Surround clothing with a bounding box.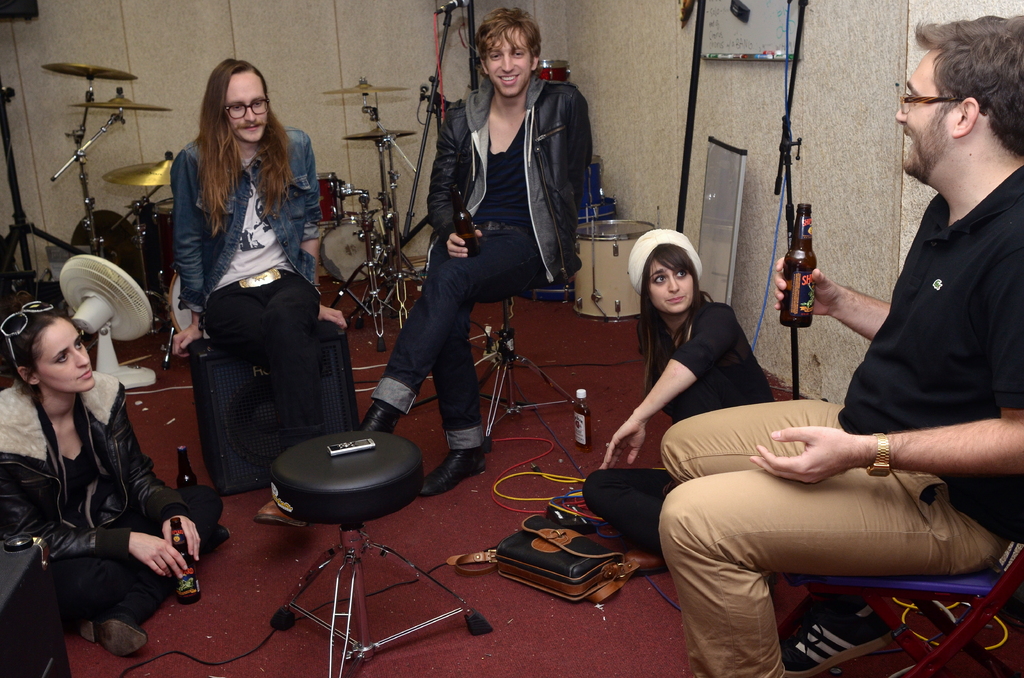
563 302 773 557.
